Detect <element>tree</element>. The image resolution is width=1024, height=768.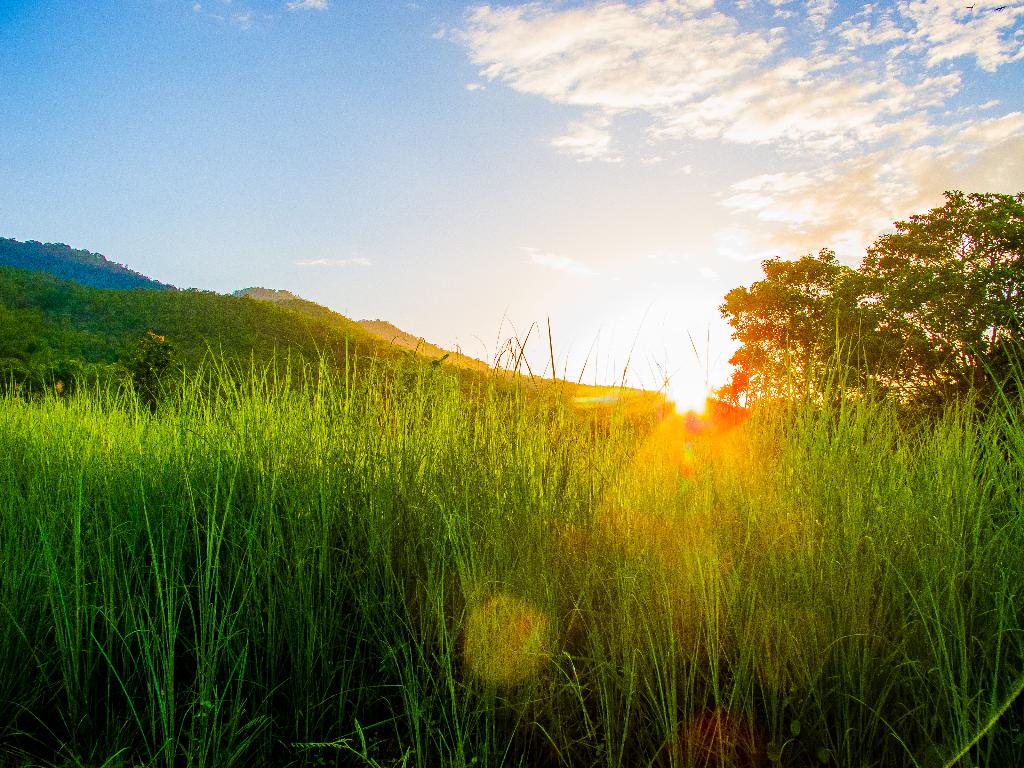
<bbox>705, 250, 859, 413</bbox>.
